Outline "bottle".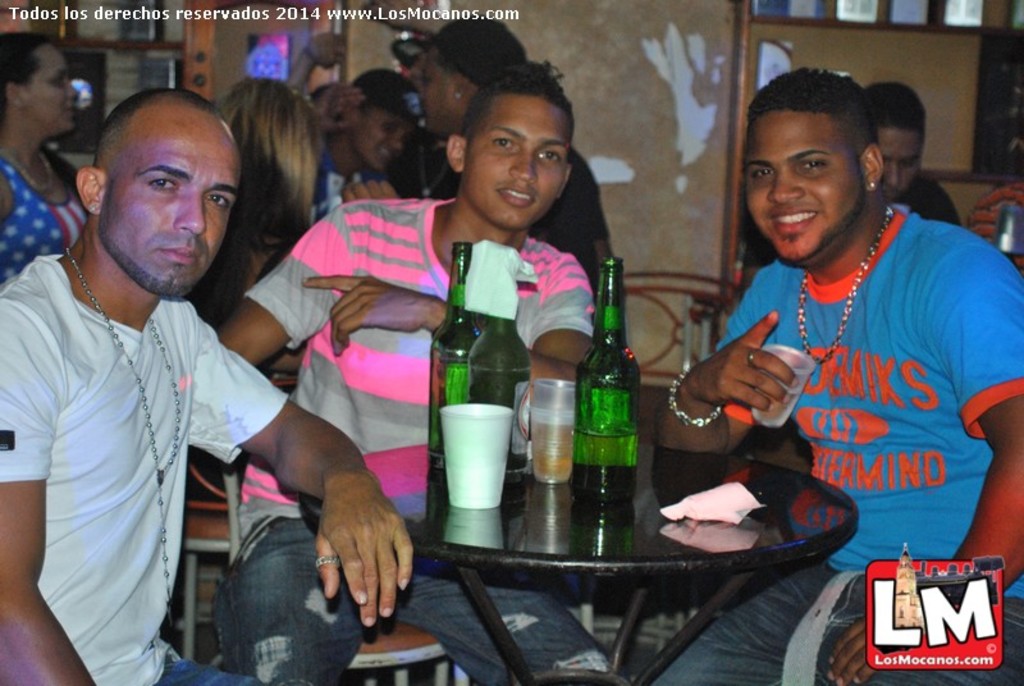
Outline: select_region(576, 252, 643, 508).
